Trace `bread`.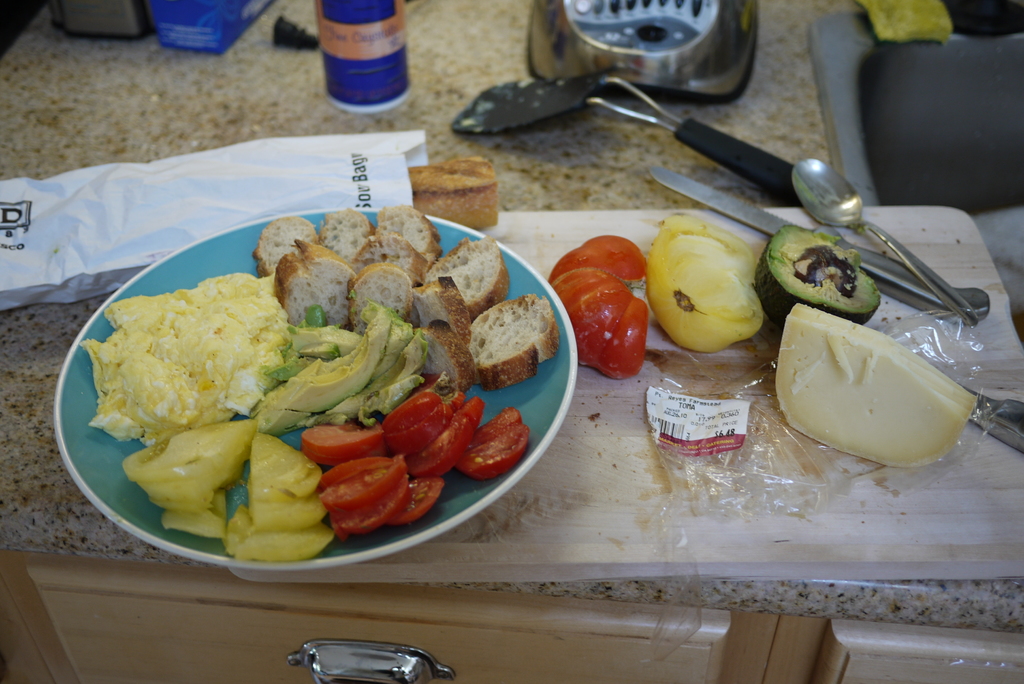
Traced to bbox=[463, 297, 550, 388].
